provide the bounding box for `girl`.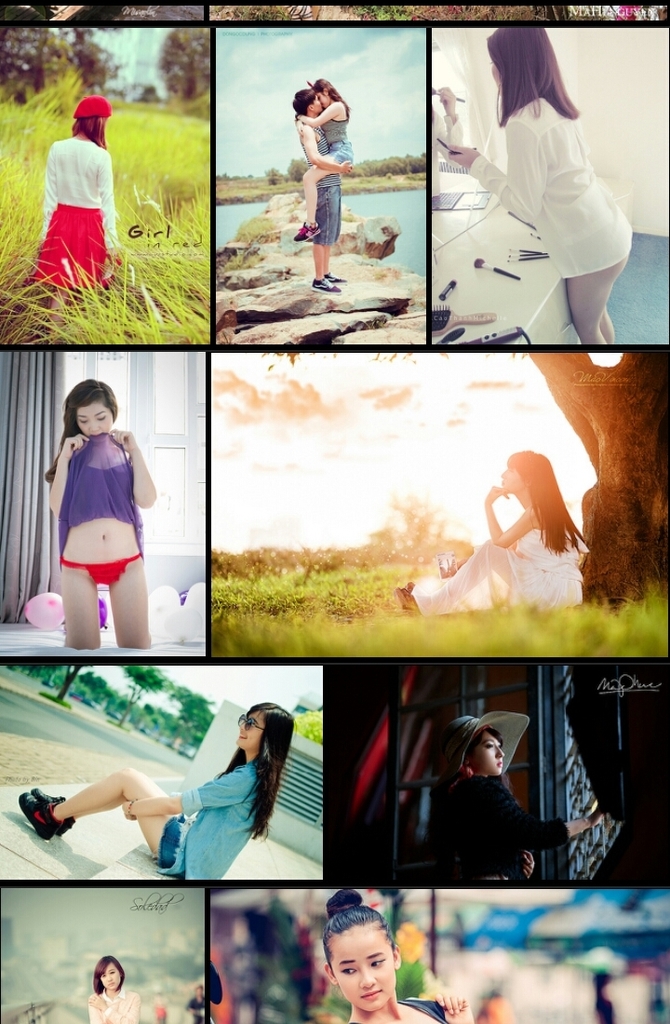
(32, 98, 117, 297).
